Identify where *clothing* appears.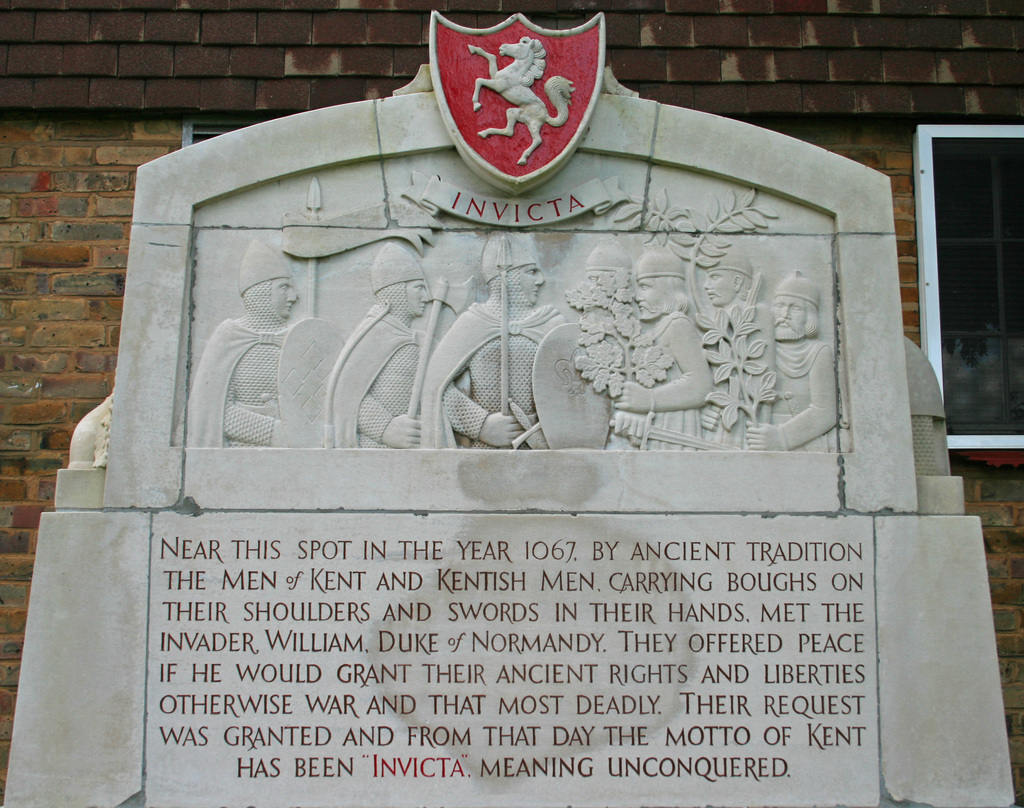
Appears at bbox(711, 304, 775, 448).
